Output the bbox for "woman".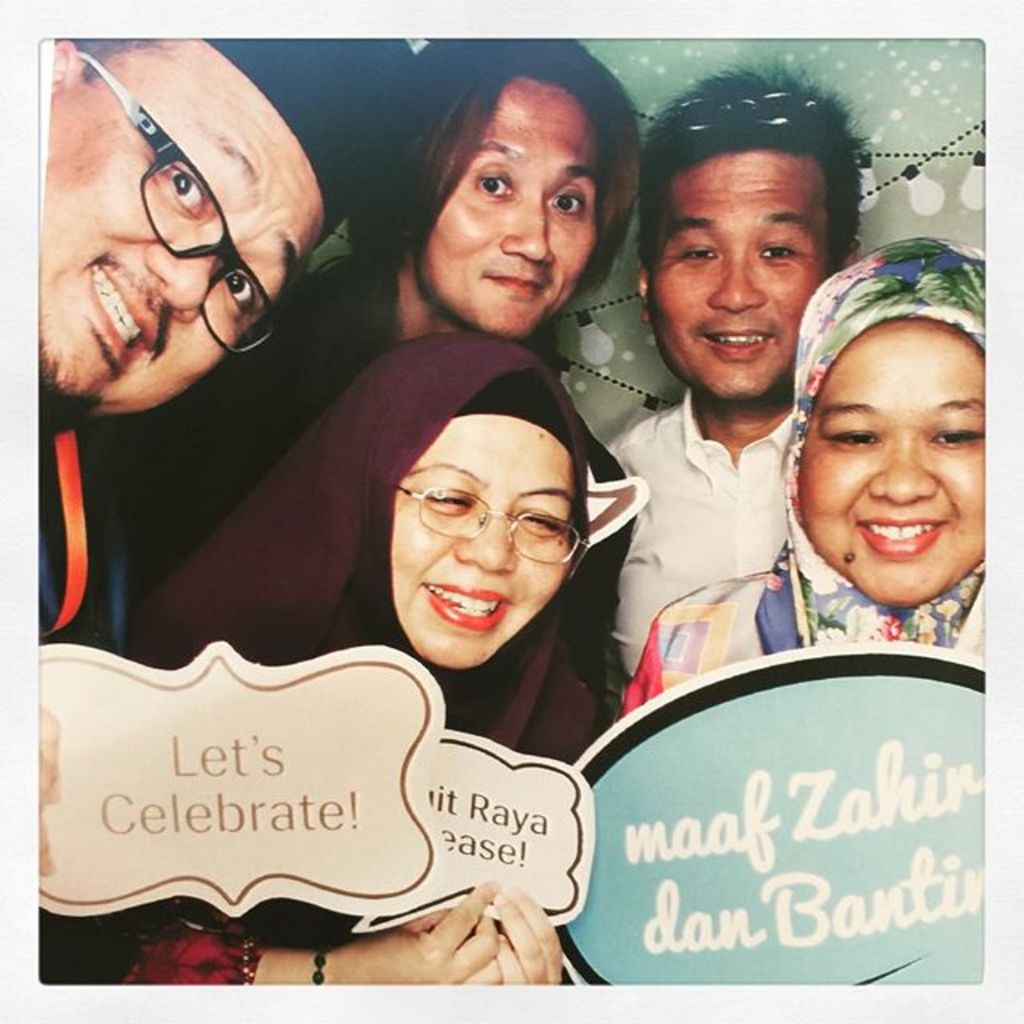
Rect(603, 230, 995, 709).
